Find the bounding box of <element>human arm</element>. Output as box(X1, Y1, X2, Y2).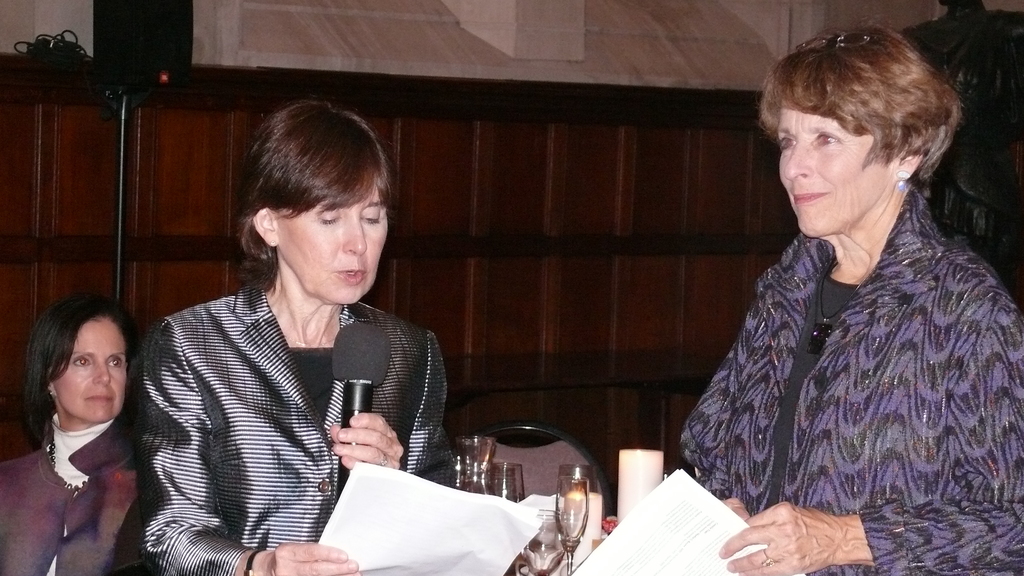
box(330, 319, 462, 499).
